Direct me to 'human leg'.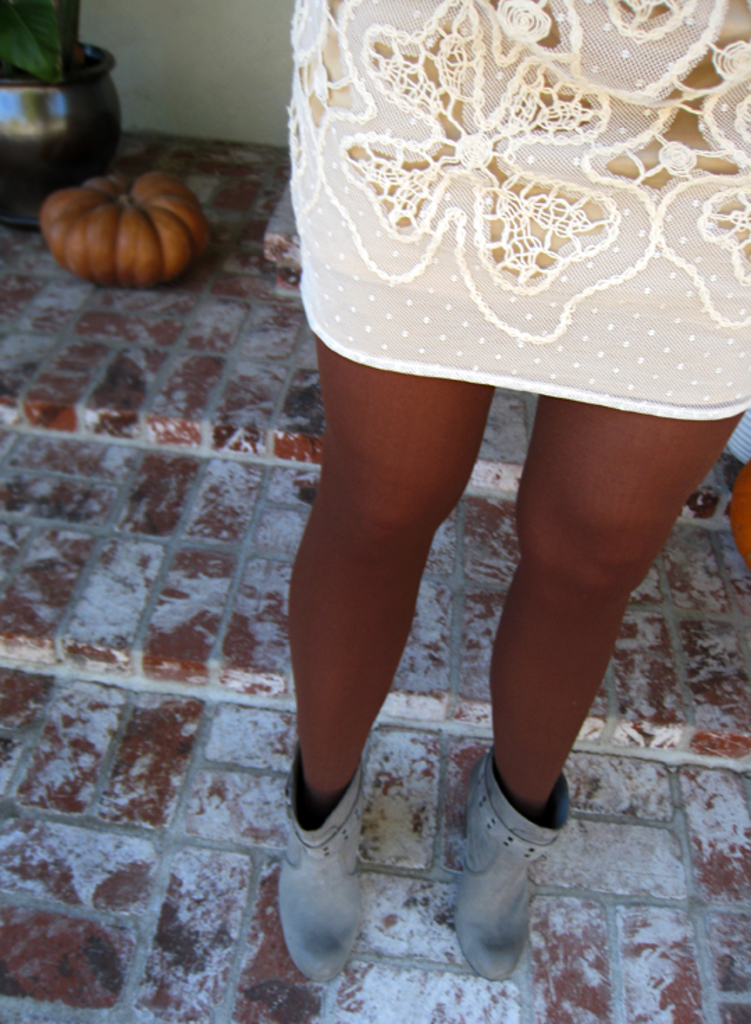
Direction: box(465, 0, 750, 967).
